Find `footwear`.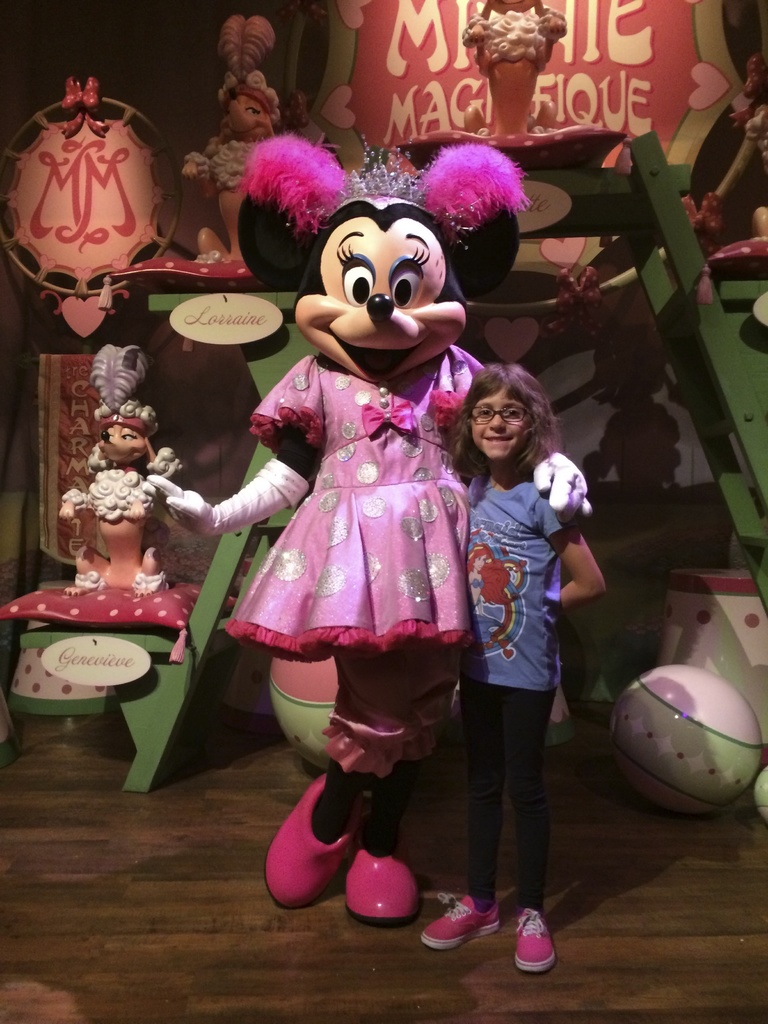
BBox(419, 893, 502, 949).
